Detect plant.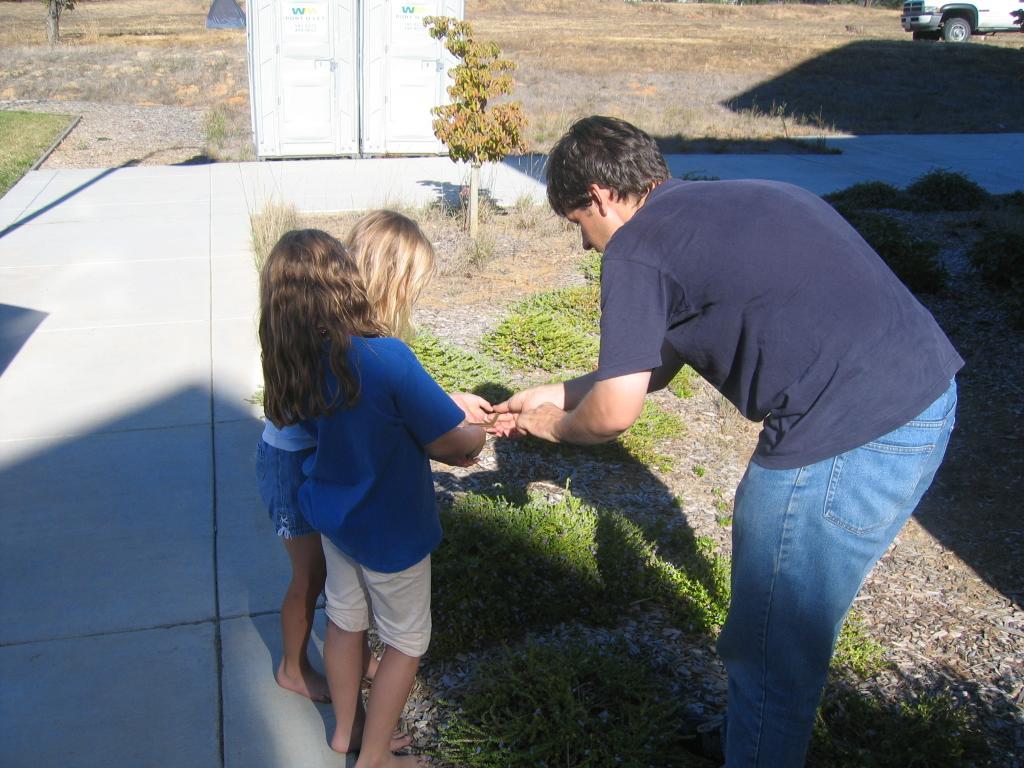
Detected at bbox(667, 364, 703, 399).
